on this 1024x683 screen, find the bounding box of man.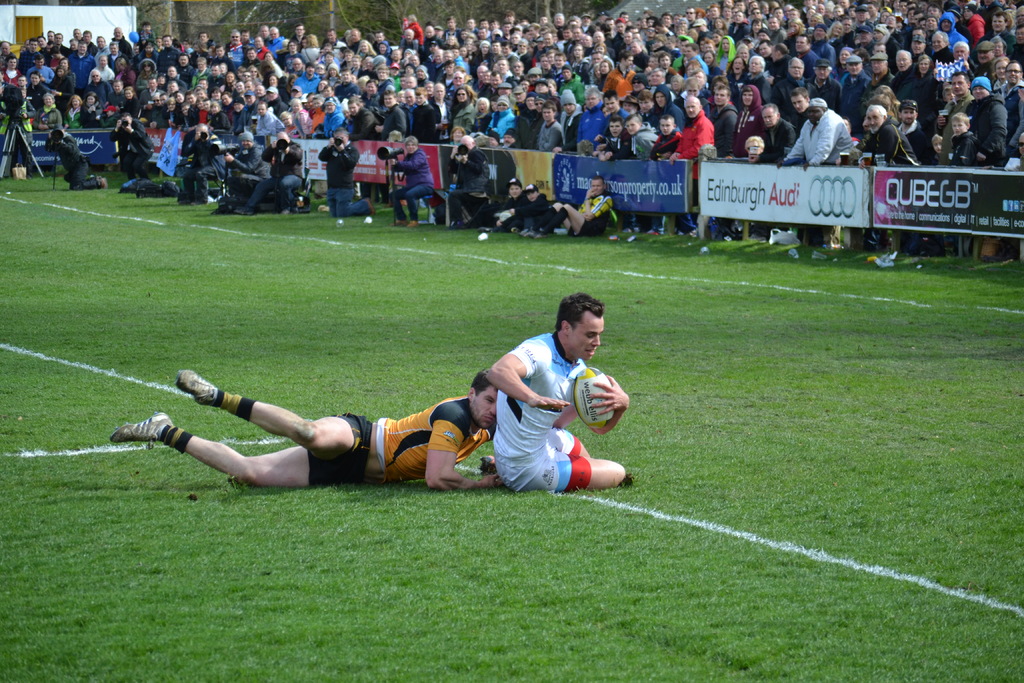
Bounding box: (x1=885, y1=48, x2=917, y2=86).
